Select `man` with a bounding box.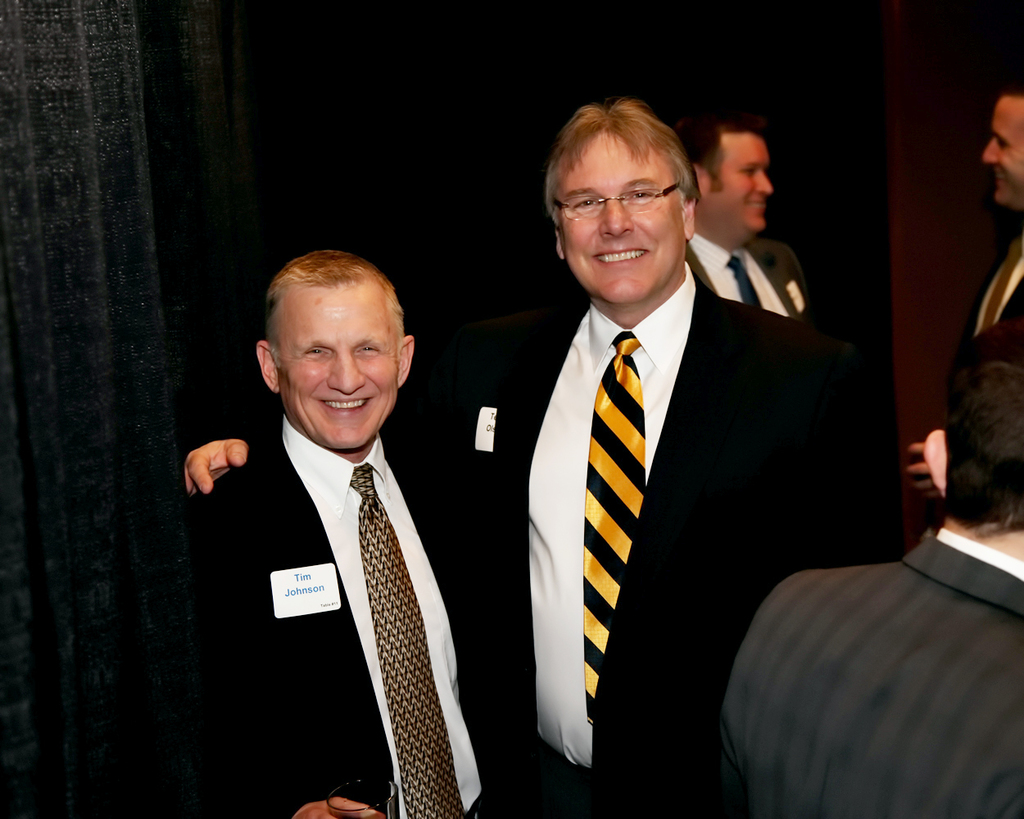
185/97/858/818.
